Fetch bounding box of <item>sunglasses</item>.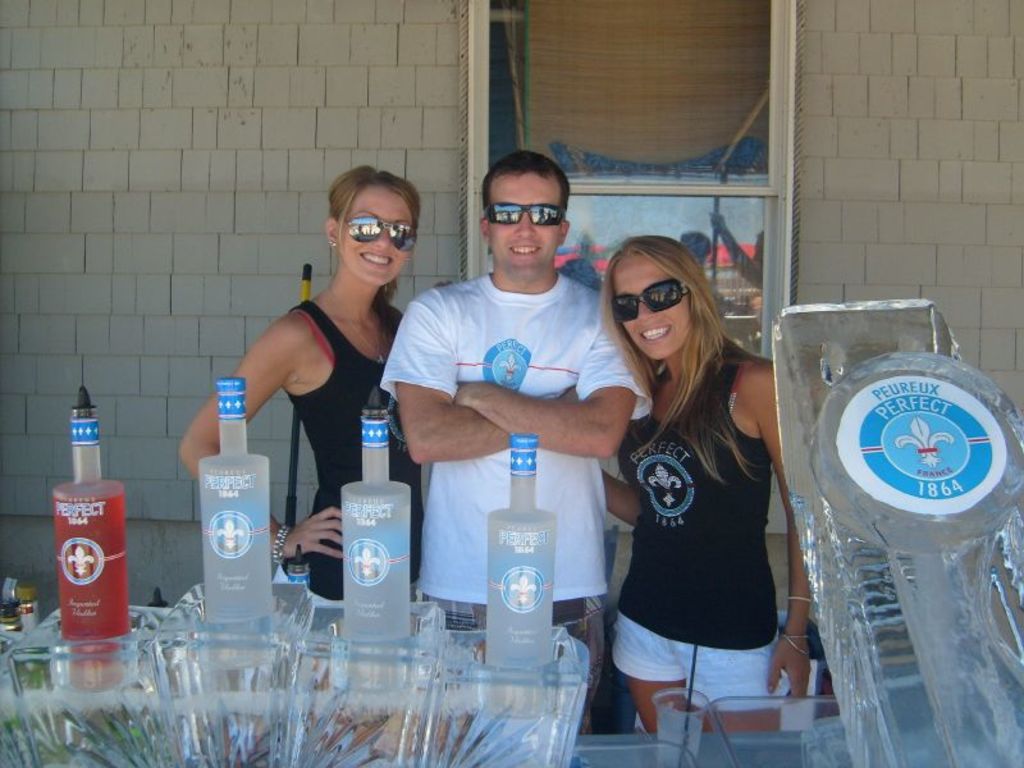
Bbox: select_region(479, 197, 572, 237).
